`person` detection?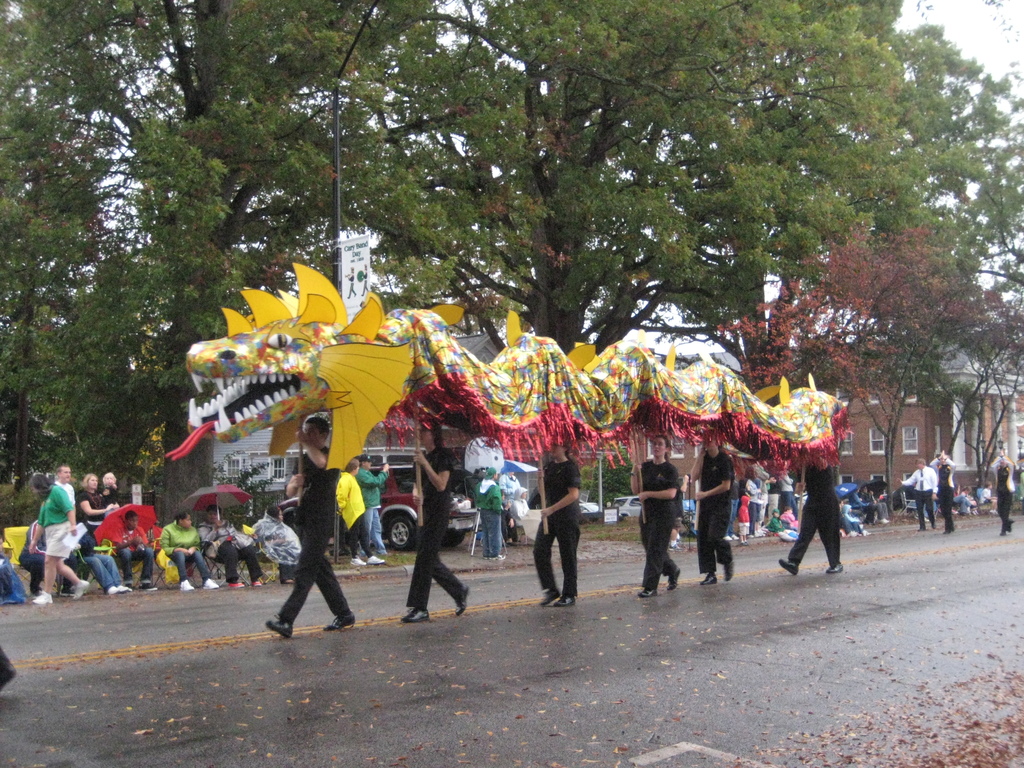
[x1=780, y1=457, x2=838, y2=570]
